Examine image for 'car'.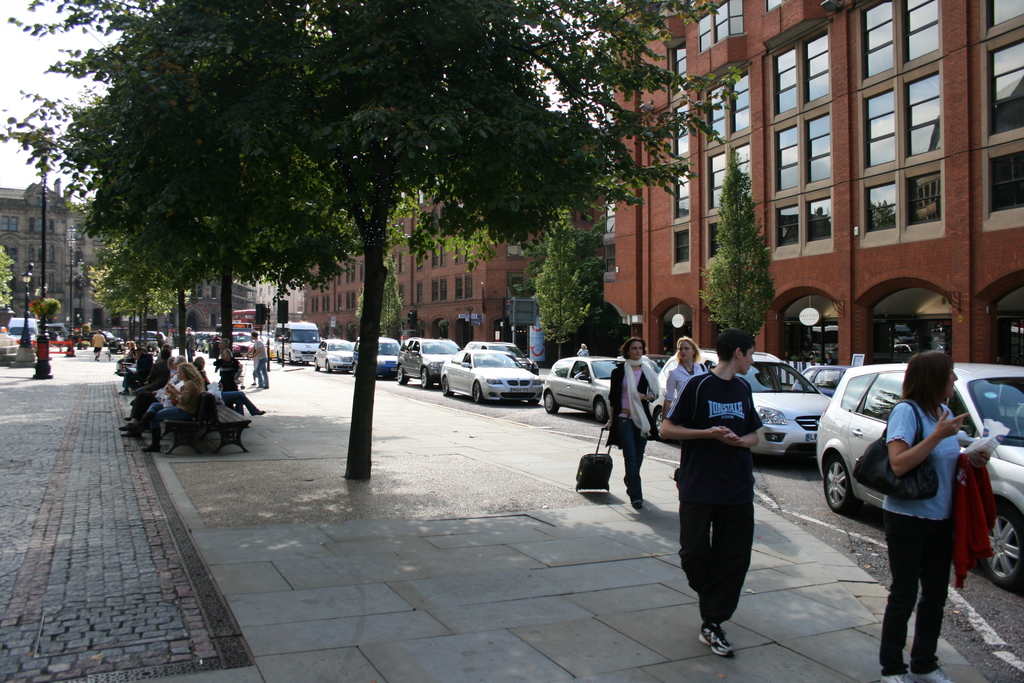
Examination result: (x1=188, y1=329, x2=213, y2=345).
